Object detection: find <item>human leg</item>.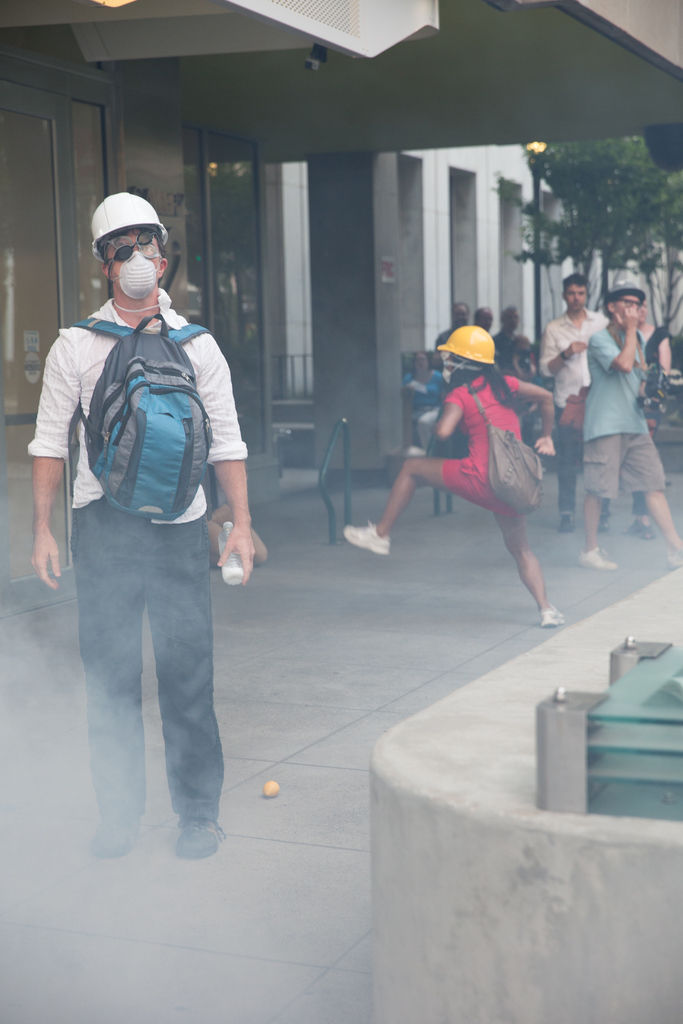
x1=339 y1=458 x2=497 y2=557.
